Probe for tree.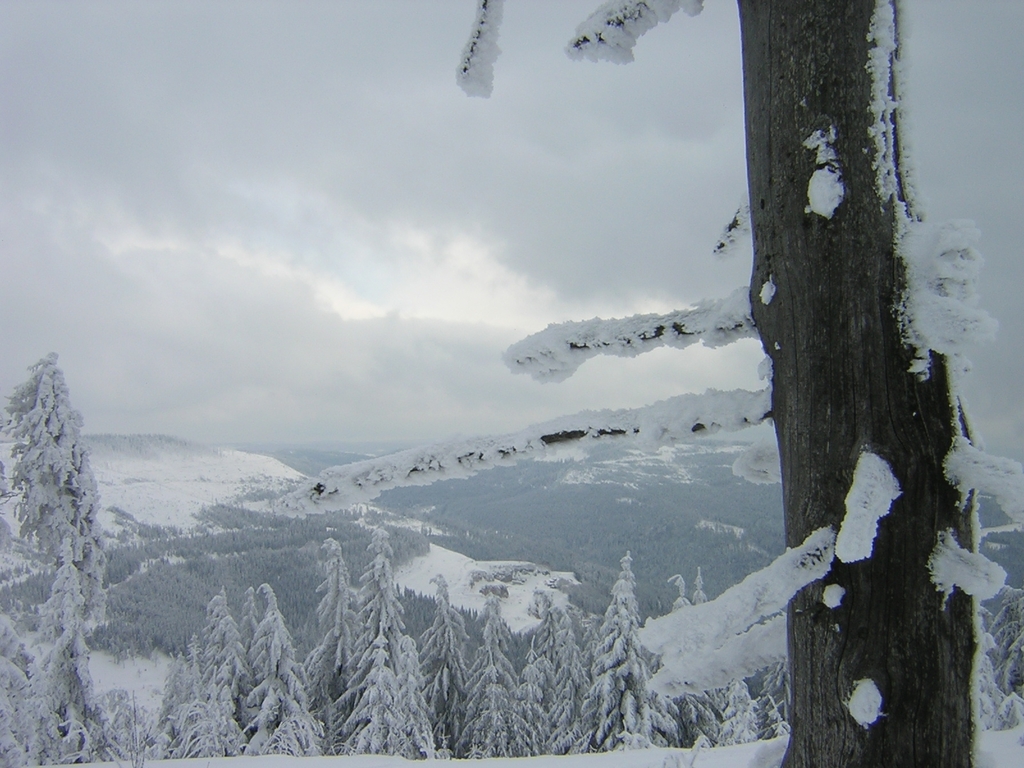
Probe result: l=5, t=349, r=108, b=624.
